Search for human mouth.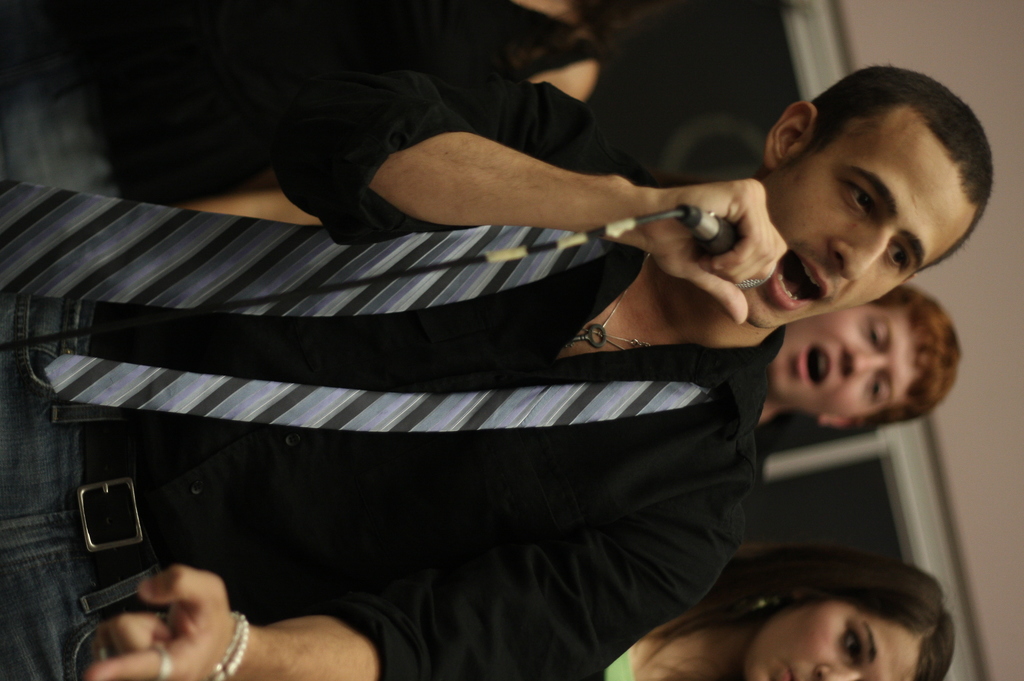
Found at 771 252 819 303.
